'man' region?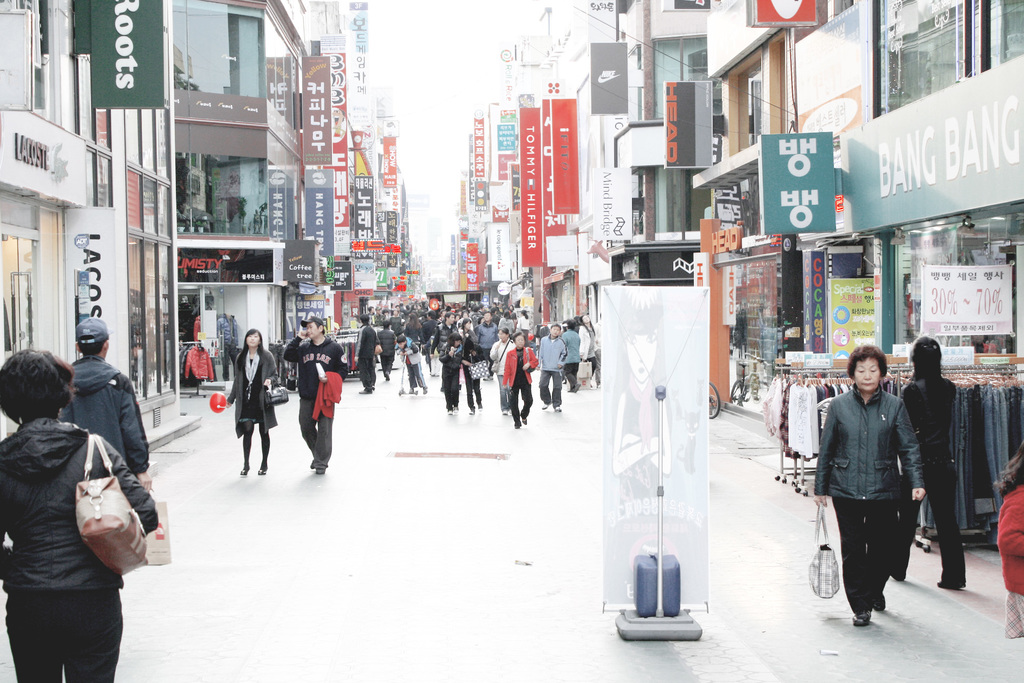
rect(282, 314, 347, 473)
